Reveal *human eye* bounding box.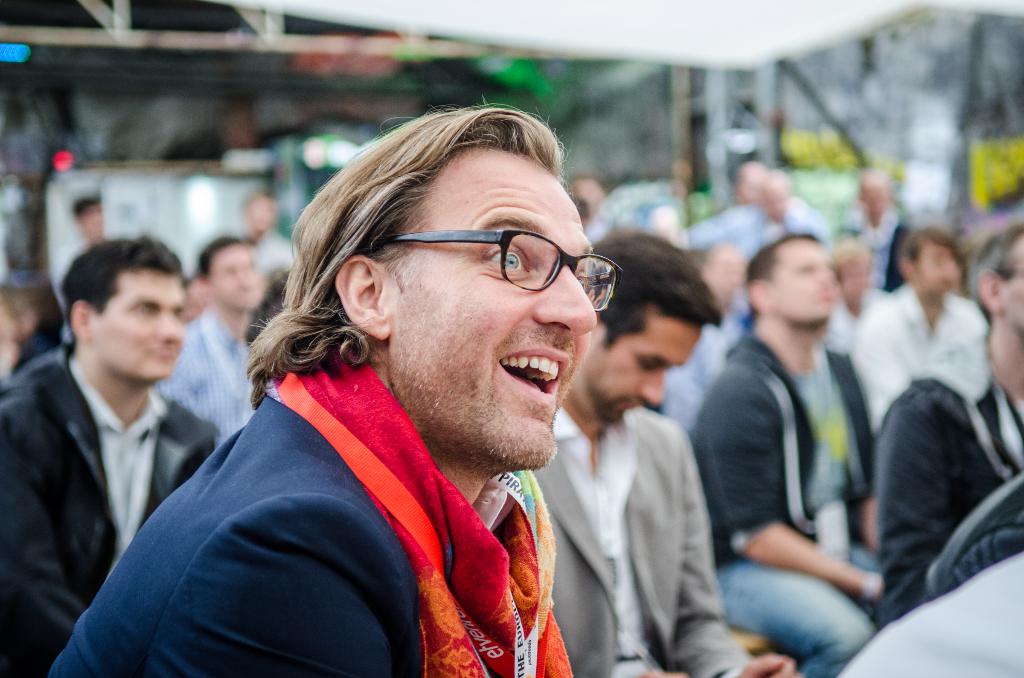
Revealed: box(795, 263, 815, 274).
